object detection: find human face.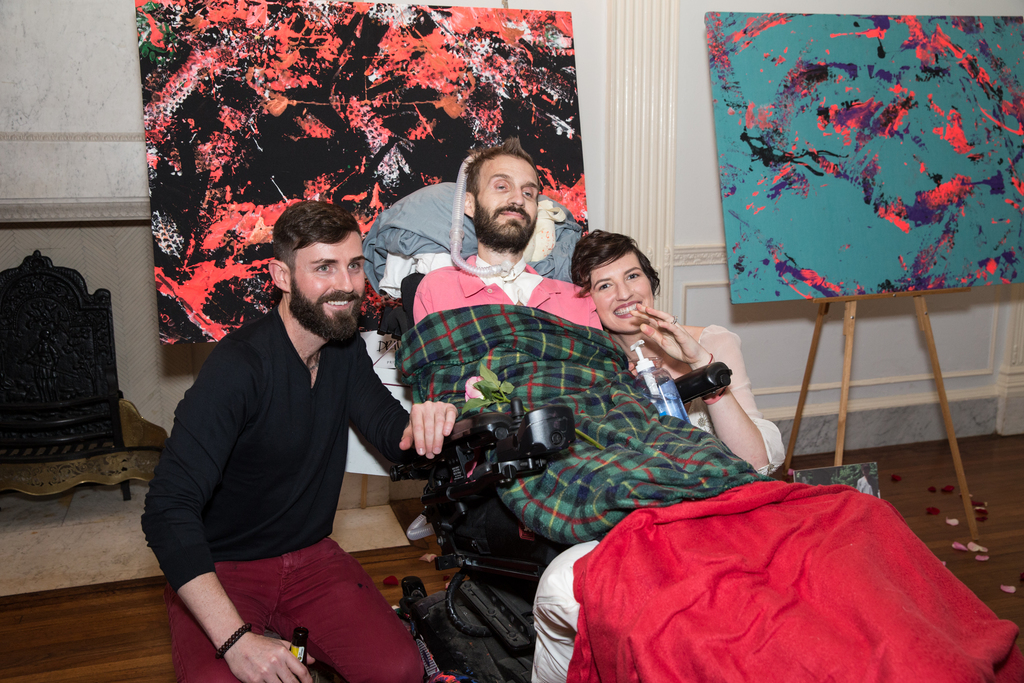
(595, 255, 650, 325).
